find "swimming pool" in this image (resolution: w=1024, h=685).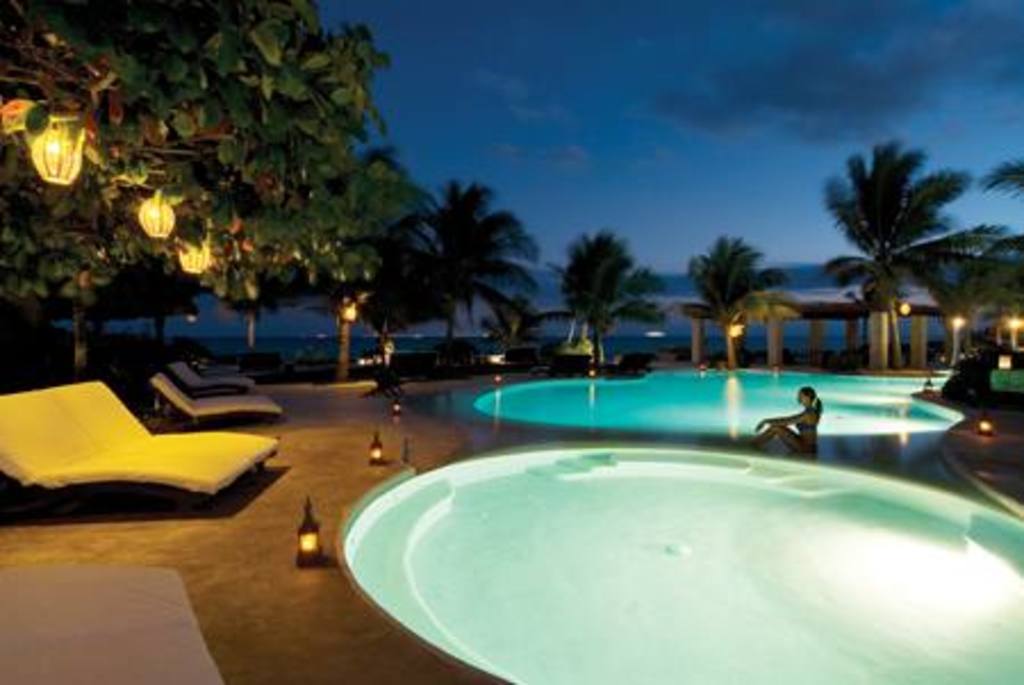
region(305, 439, 1023, 674).
